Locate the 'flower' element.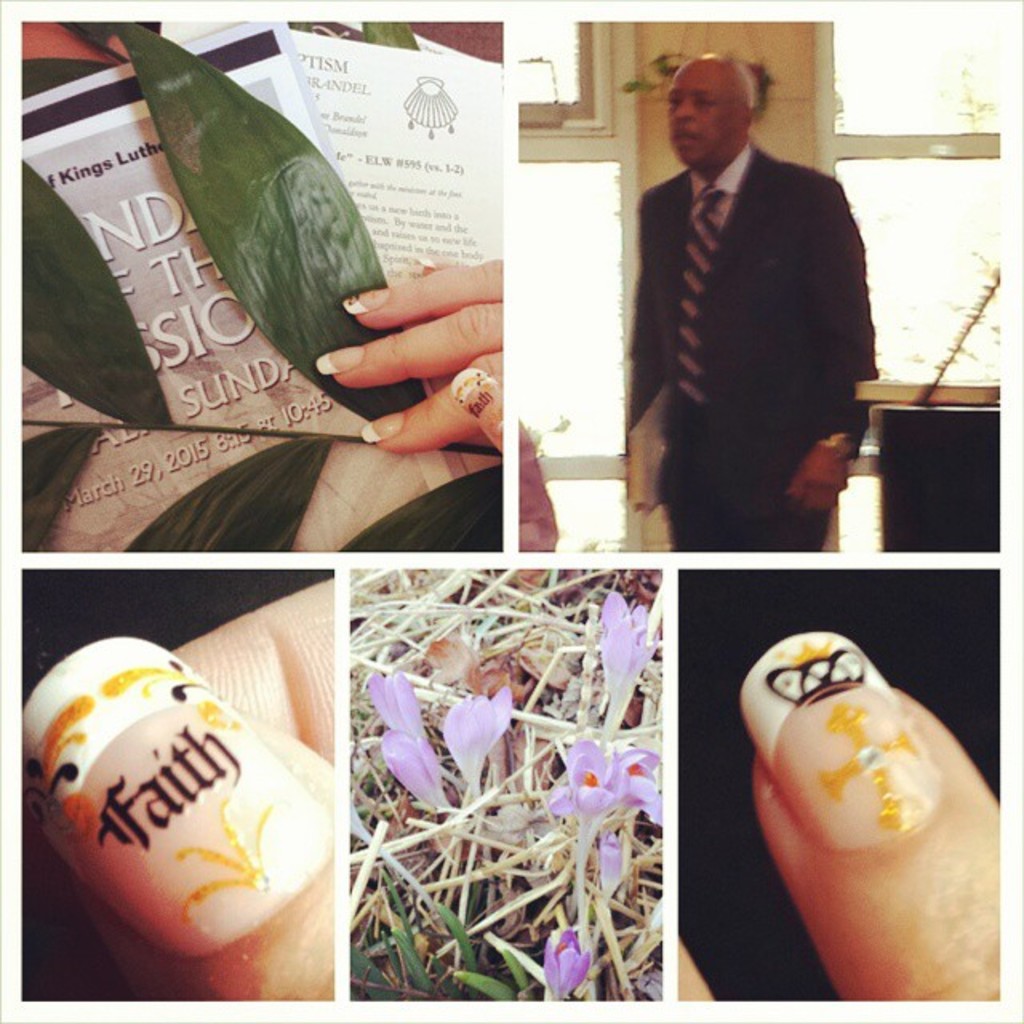
Element bbox: region(602, 736, 659, 877).
